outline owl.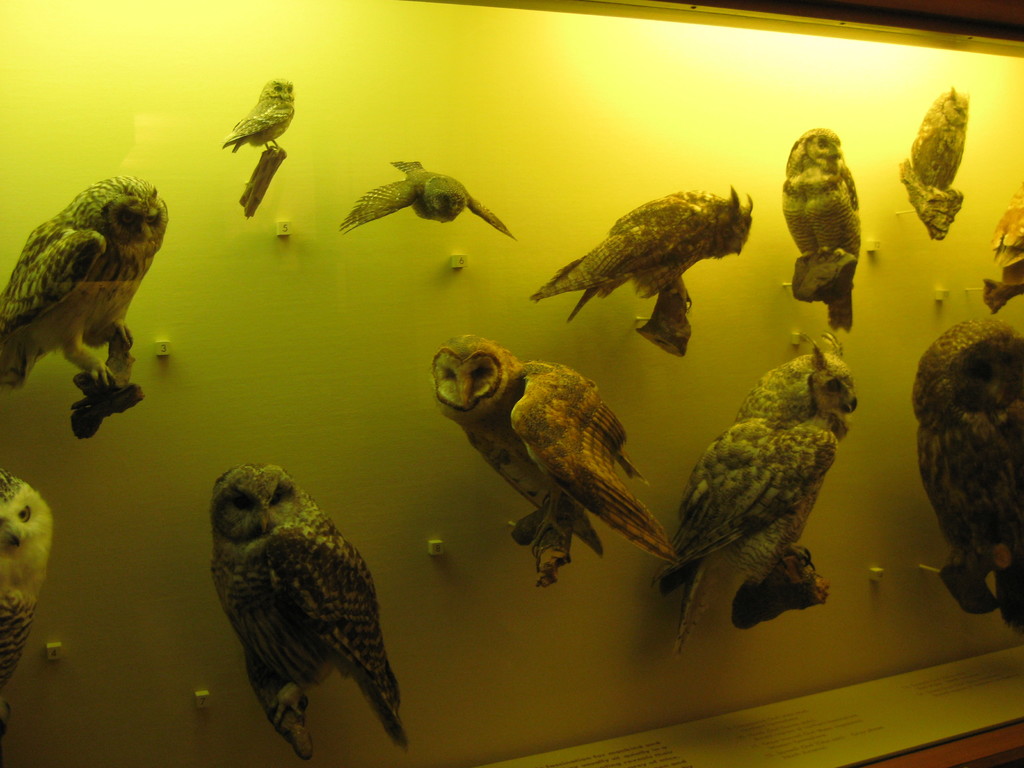
Outline: 991, 177, 1023, 281.
